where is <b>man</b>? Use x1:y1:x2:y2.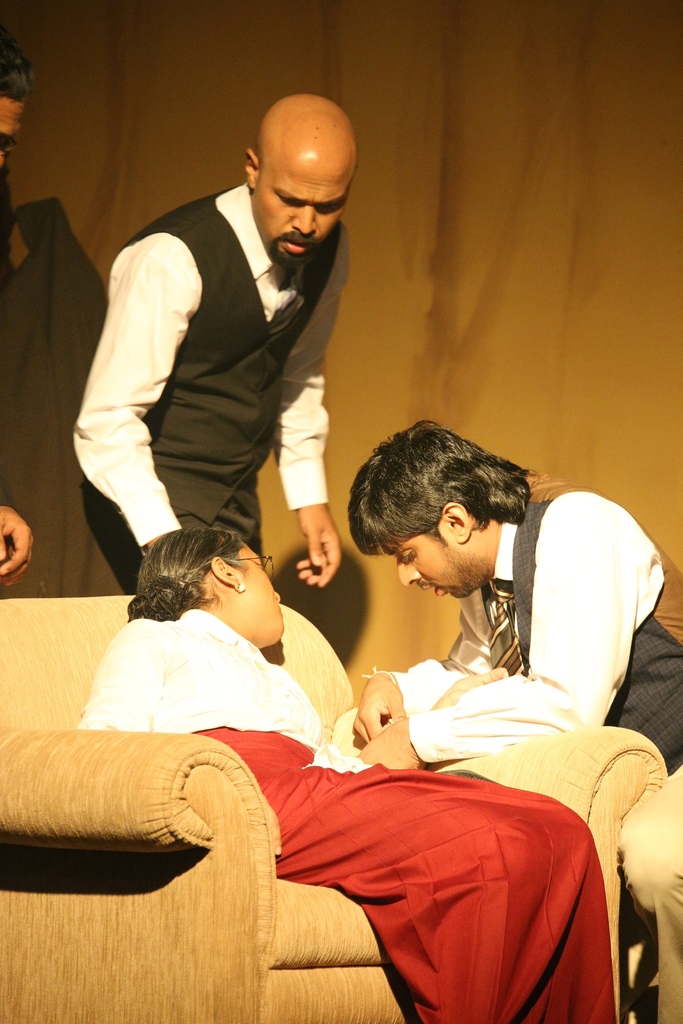
0:22:35:588.
